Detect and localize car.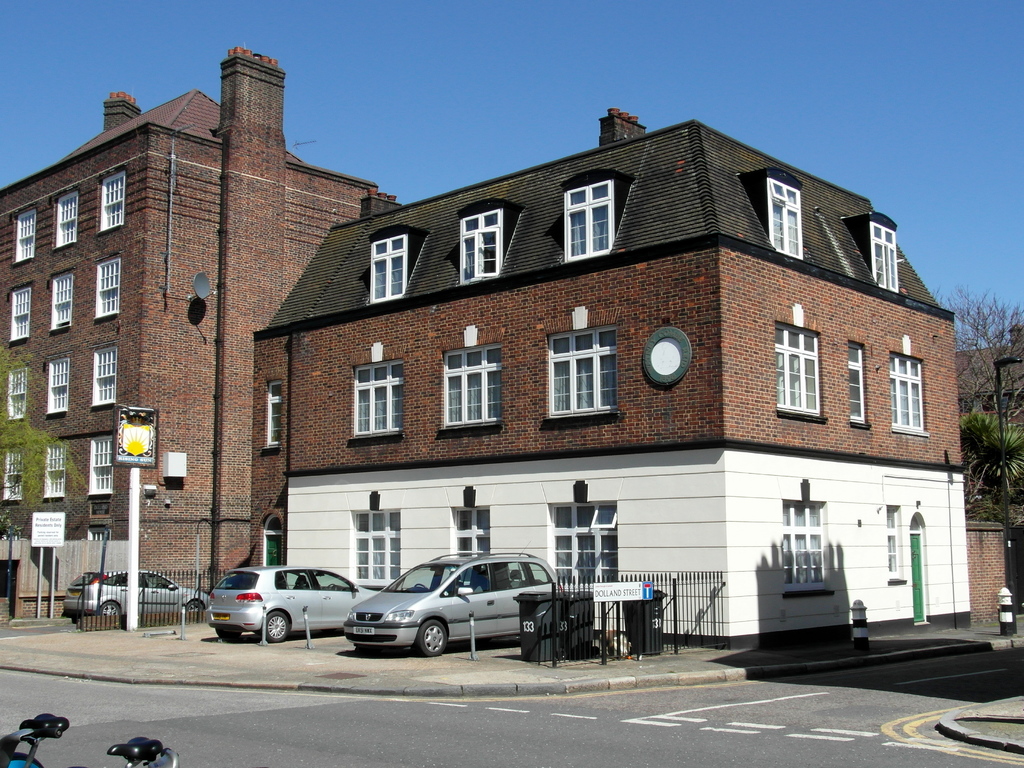
Localized at (left=65, top=572, right=211, bottom=620).
